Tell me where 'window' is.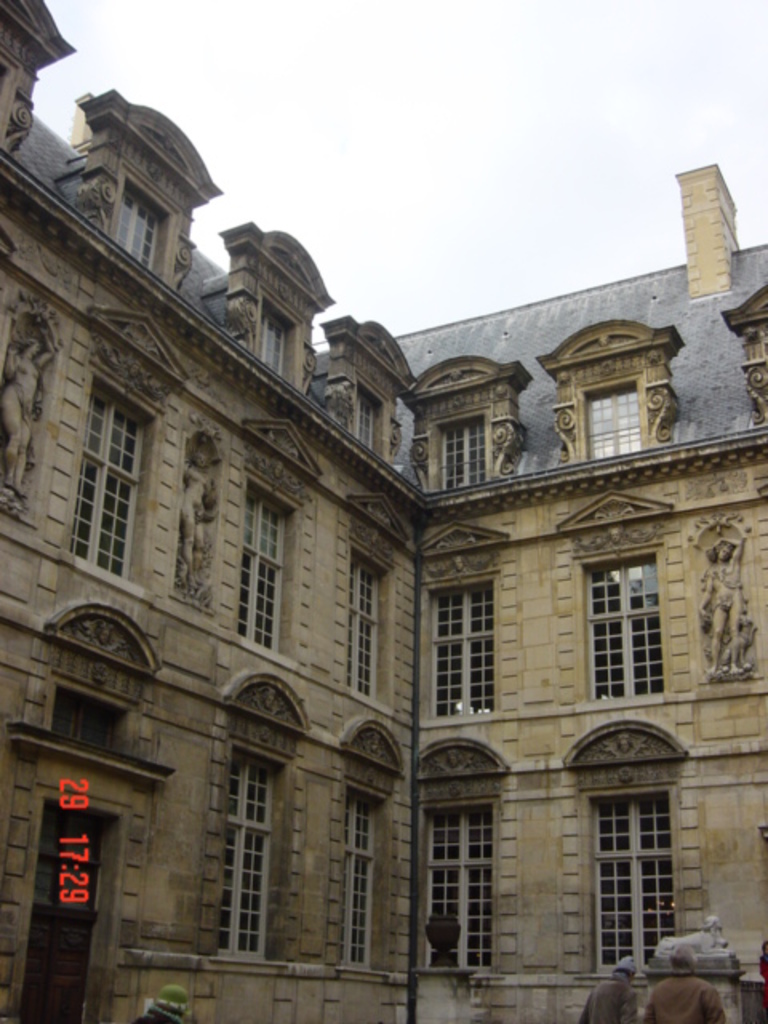
'window' is at 54,358,158,582.
